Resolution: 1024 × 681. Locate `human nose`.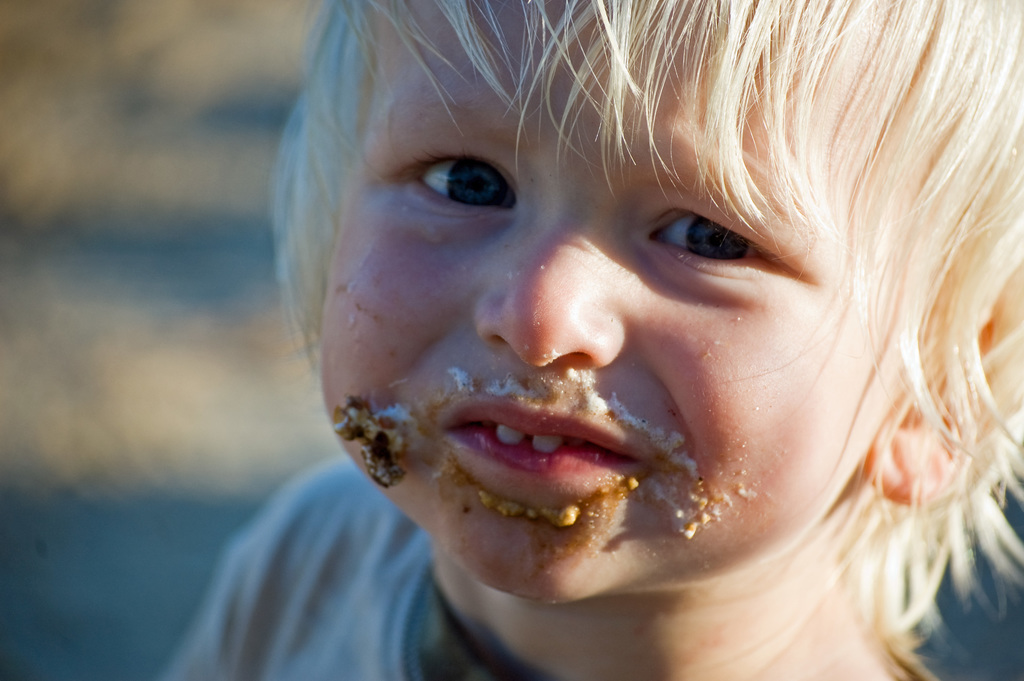
box=[475, 189, 630, 372].
